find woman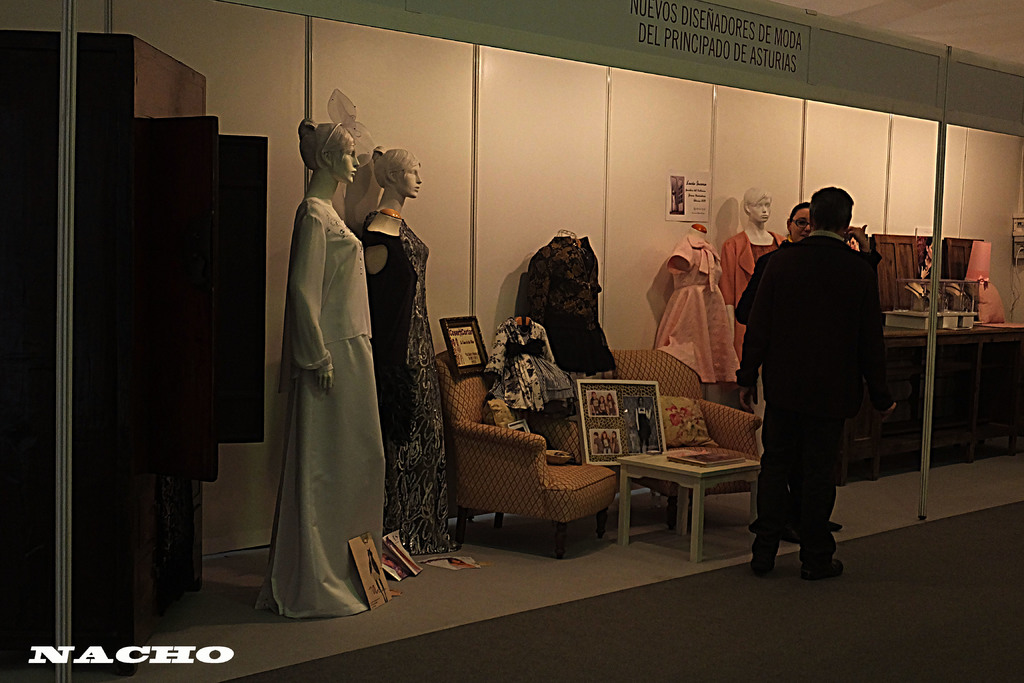
262/103/389/623
